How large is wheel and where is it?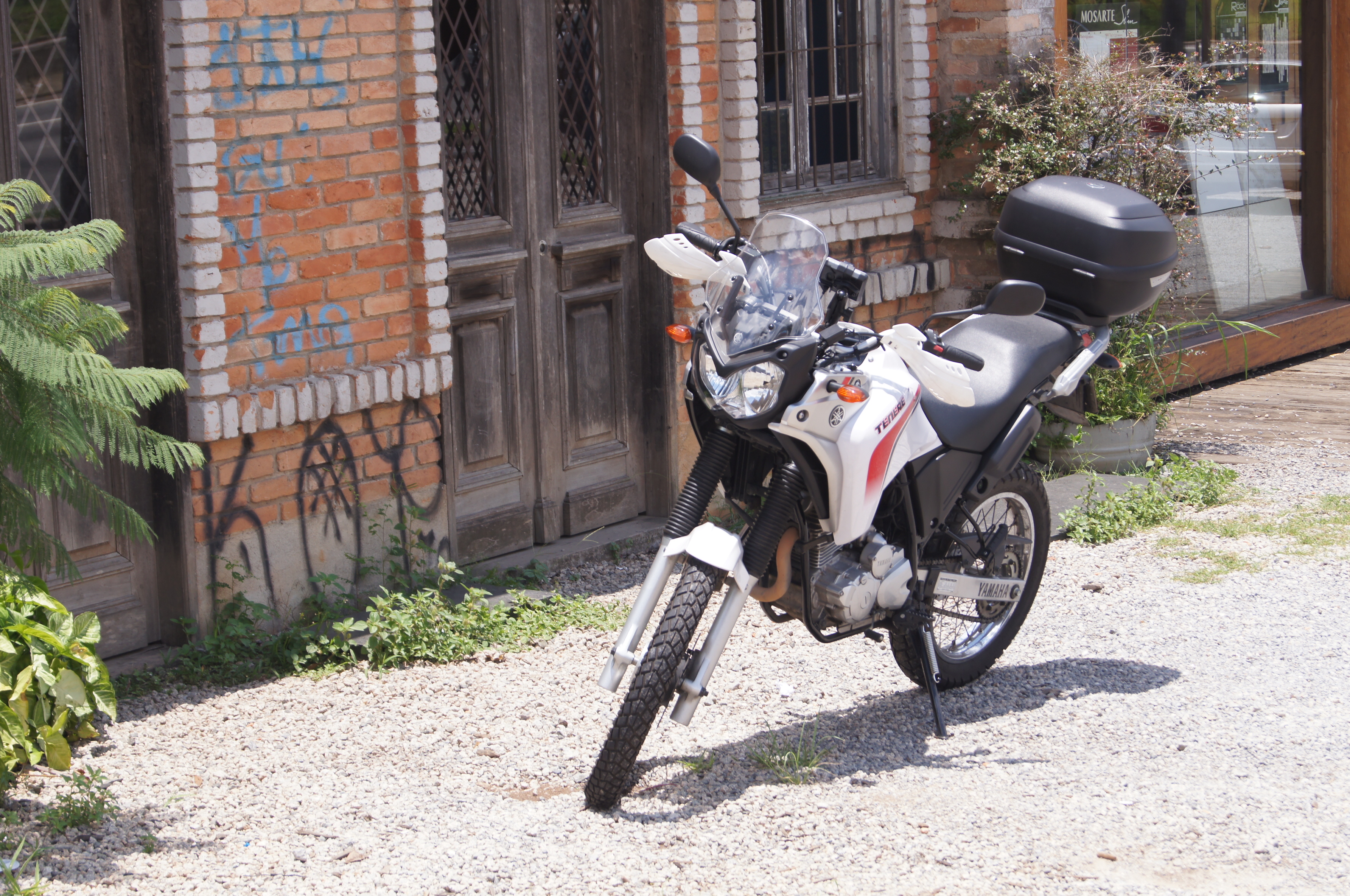
Bounding box: region(219, 208, 277, 306).
